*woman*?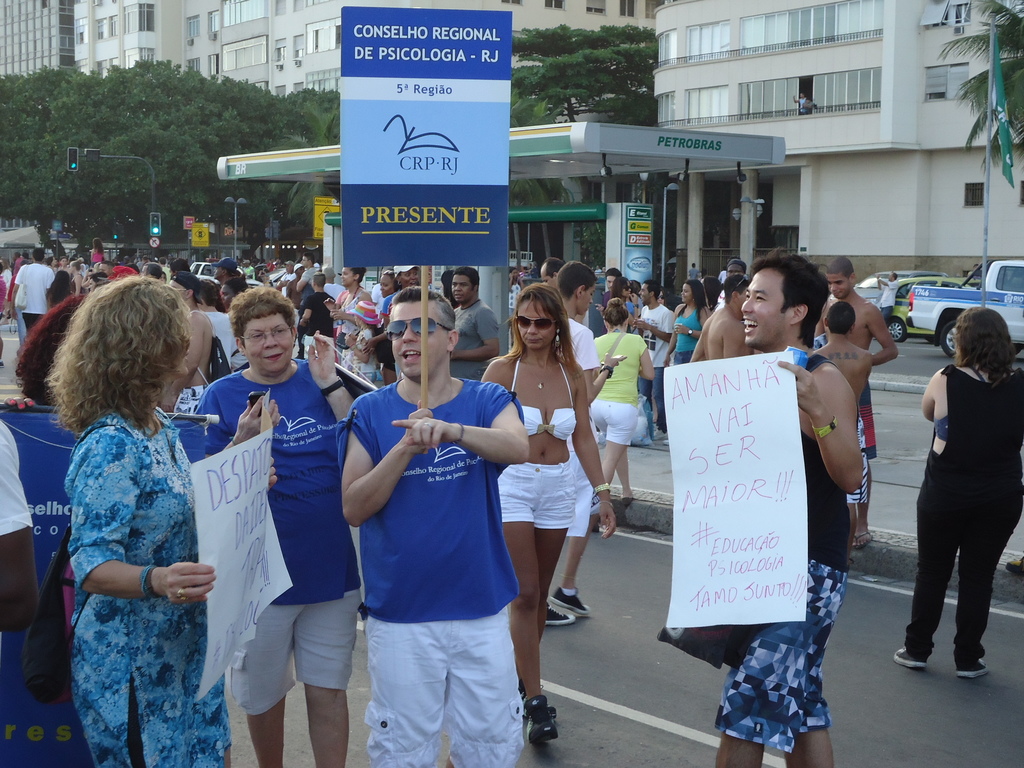
left=68, top=259, right=83, bottom=298
